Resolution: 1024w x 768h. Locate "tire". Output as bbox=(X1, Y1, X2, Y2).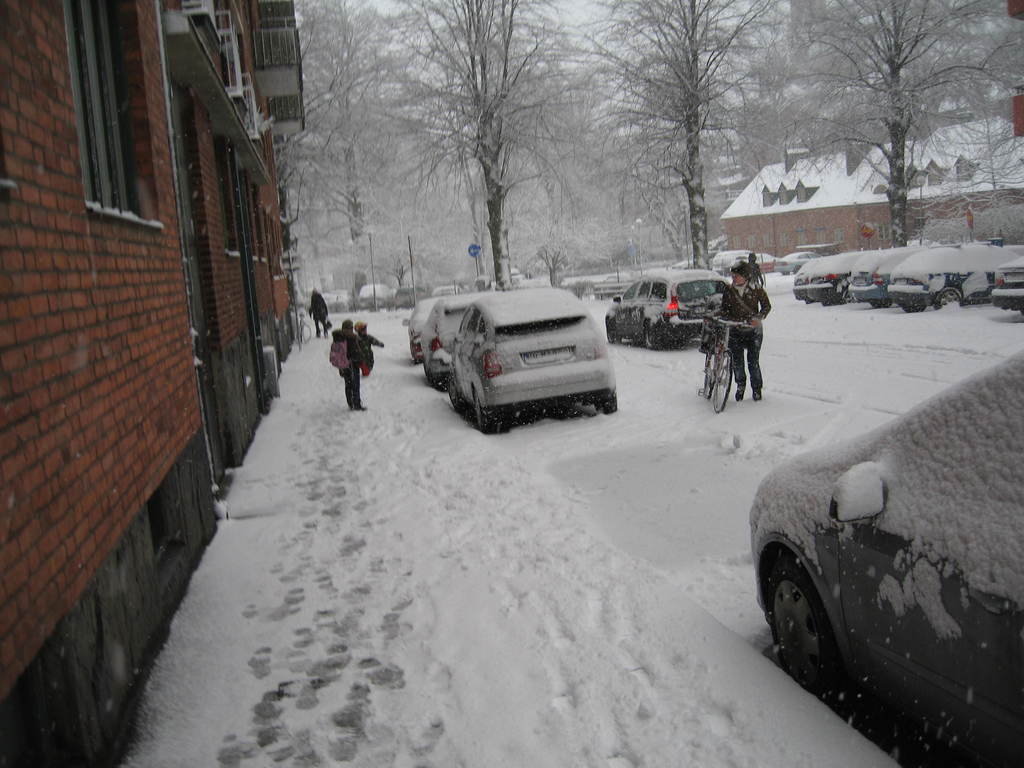
bbox=(592, 388, 624, 413).
